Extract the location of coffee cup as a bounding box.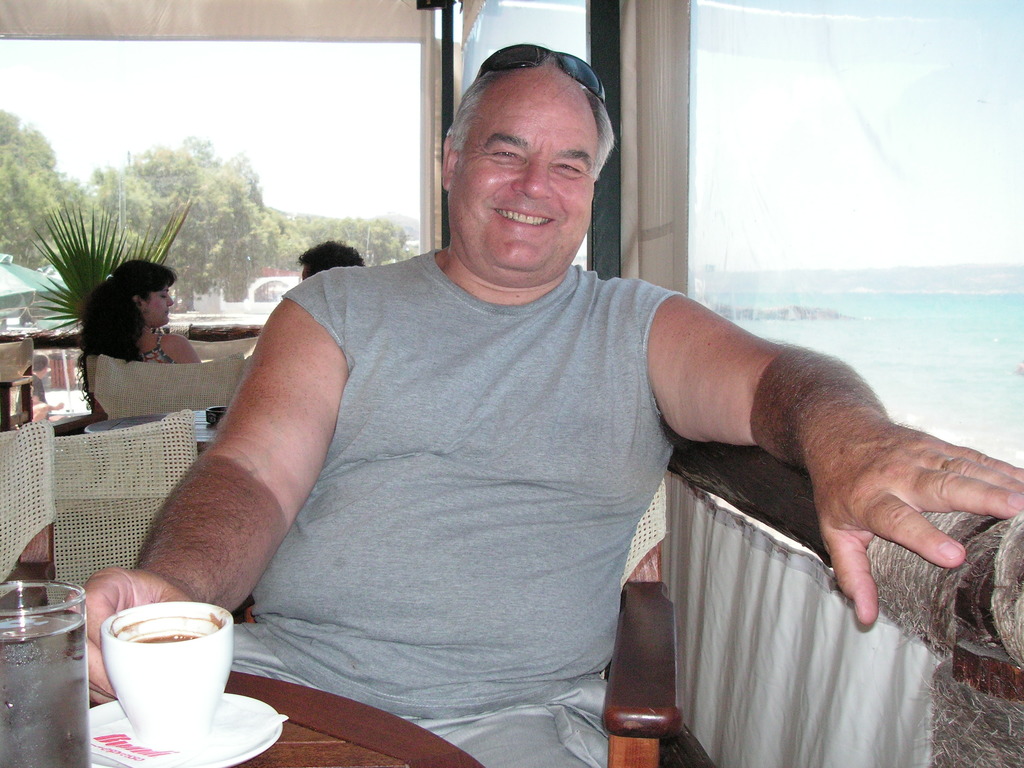
100:600:234:750.
